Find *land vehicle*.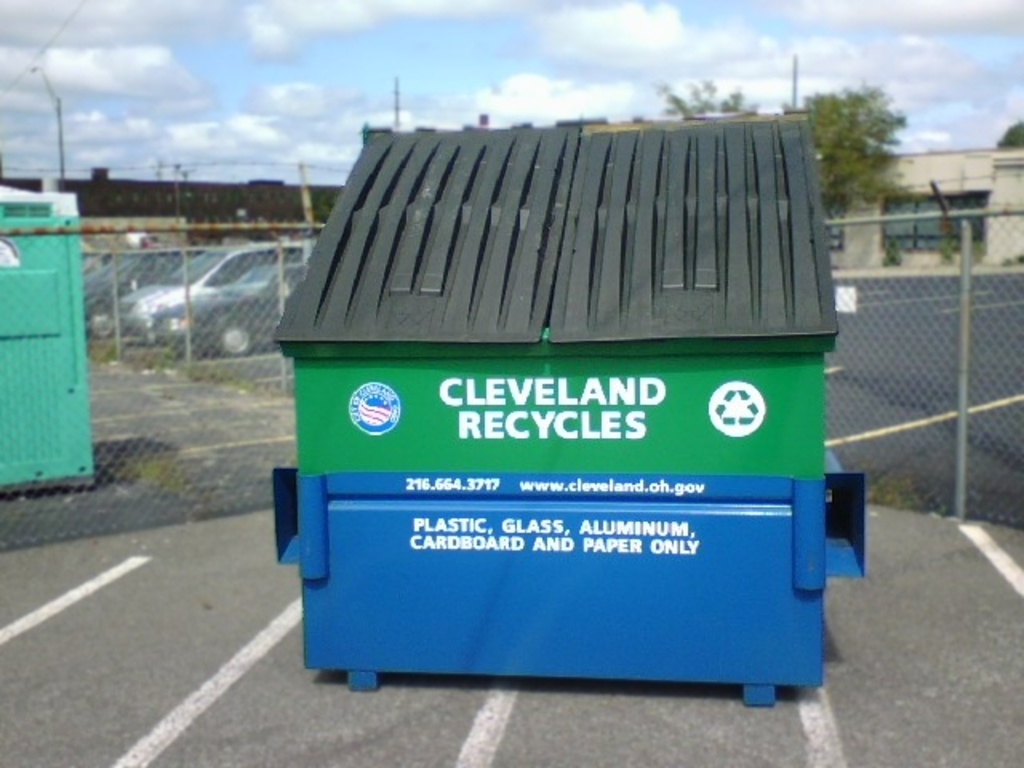
114:238:318:347.
